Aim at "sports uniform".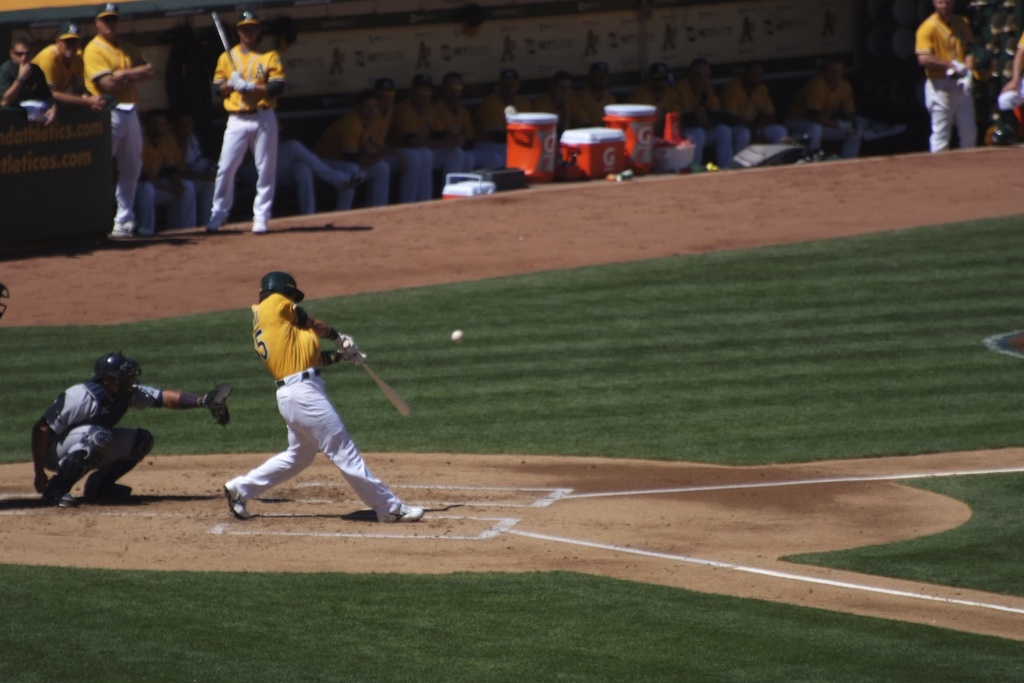
Aimed at locate(641, 58, 683, 135).
